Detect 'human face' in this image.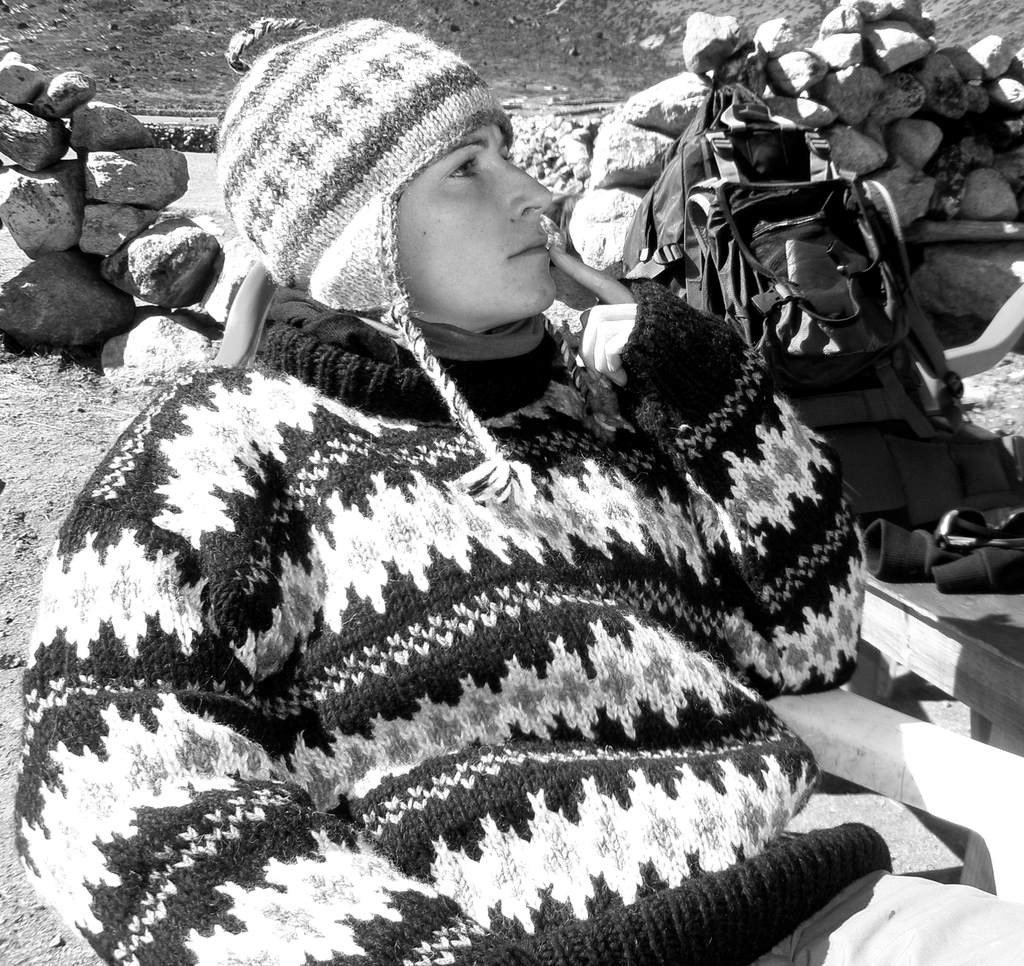
Detection: pyautogui.locateOnScreen(387, 116, 559, 334).
